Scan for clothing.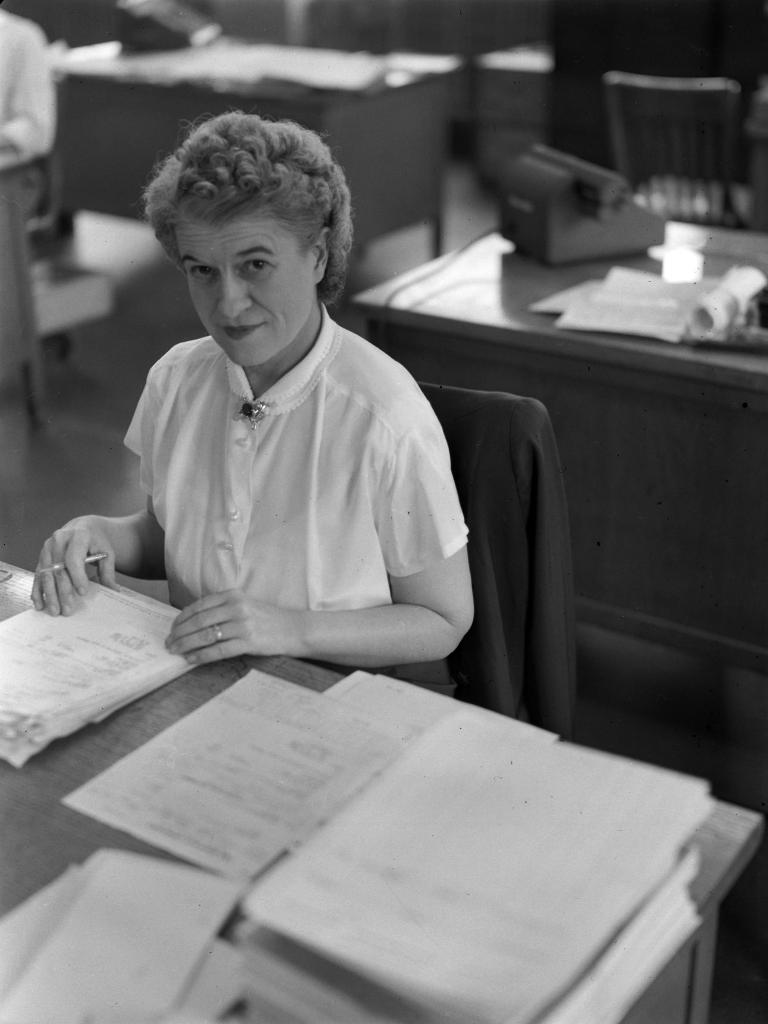
Scan result: x1=31, y1=298, x2=450, y2=705.
